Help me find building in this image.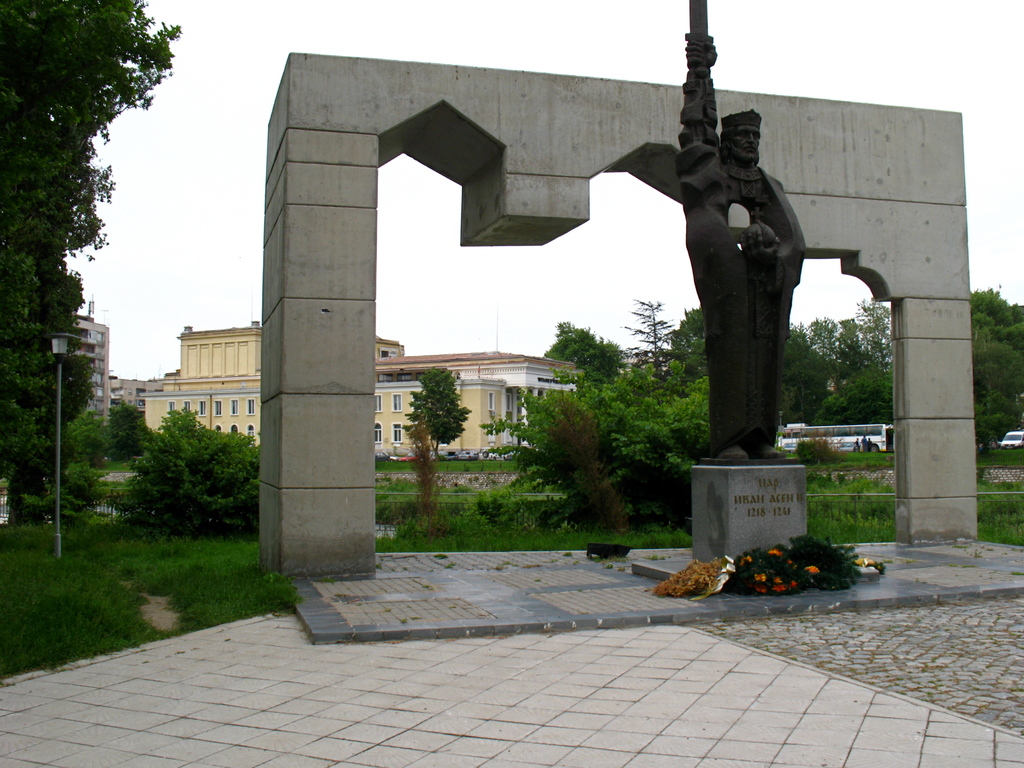
Found it: bbox(135, 324, 591, 458).
